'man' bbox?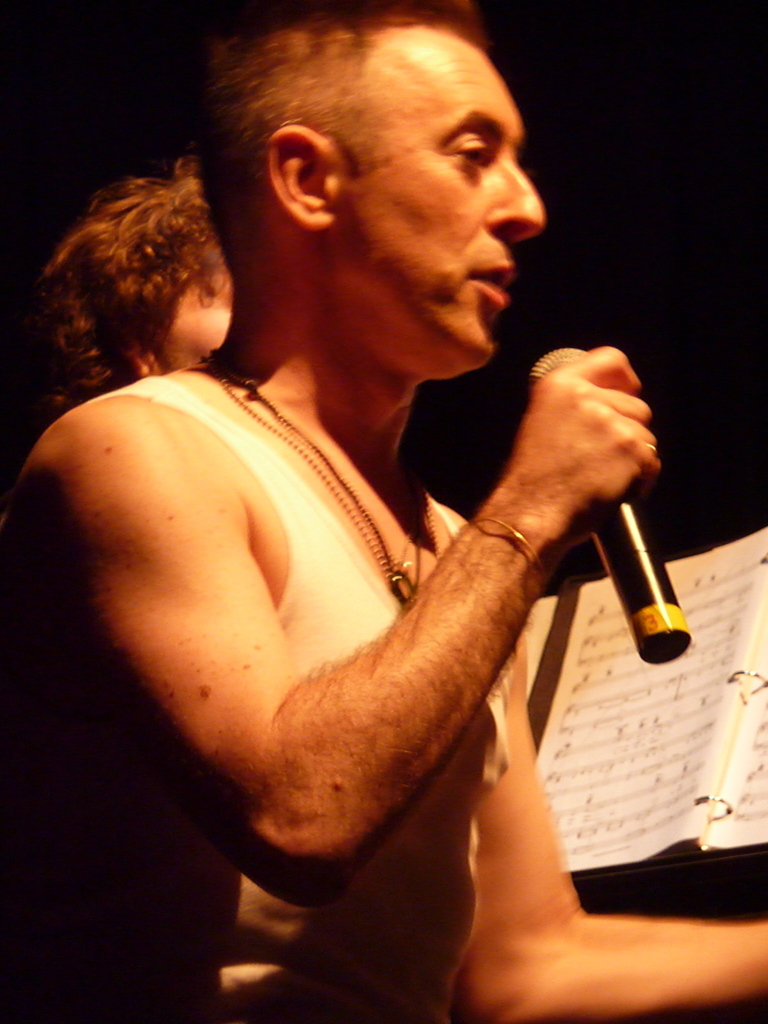
<region>36, 0, 712, 977</region>
